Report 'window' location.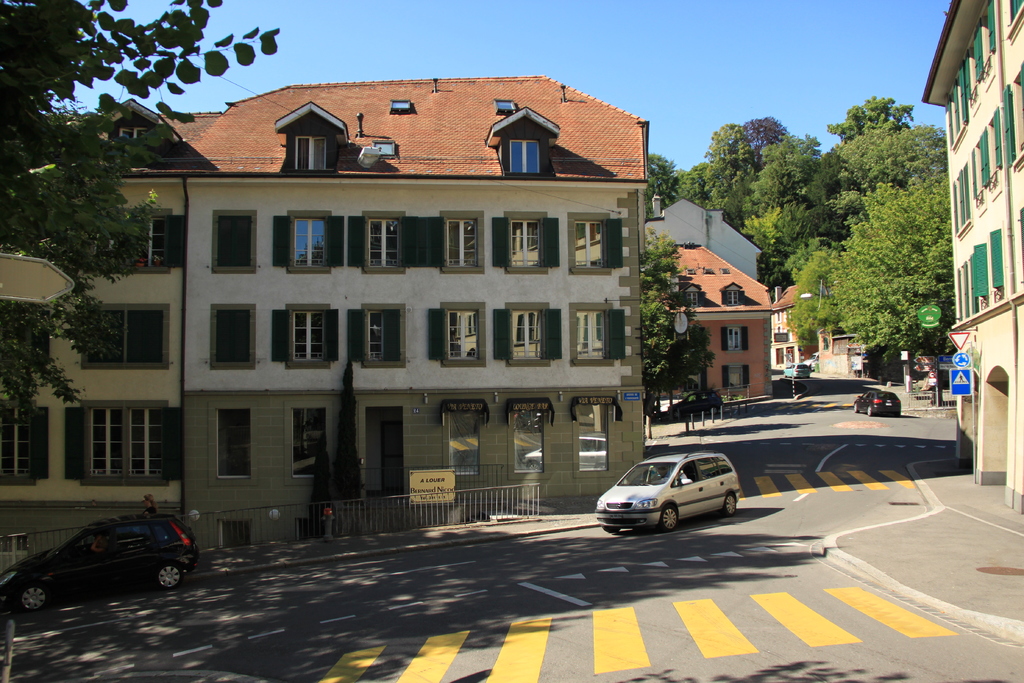
Report: left=209, top=211, right=259, bottom=270.
